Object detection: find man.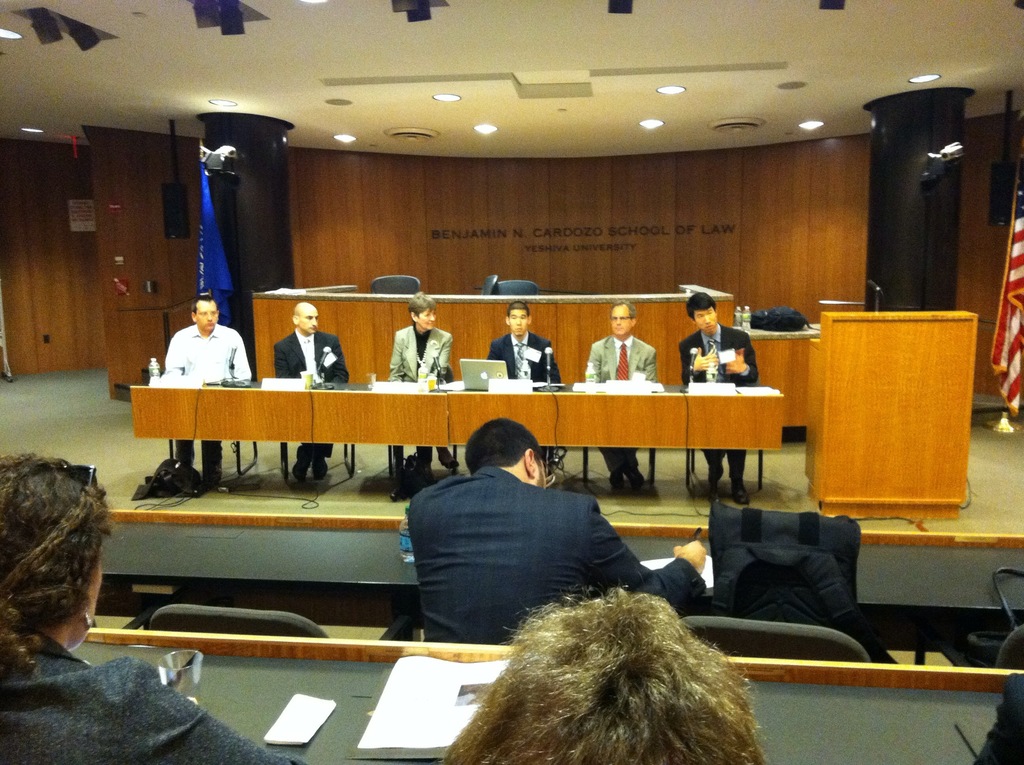
153, 287, 250, 488.
